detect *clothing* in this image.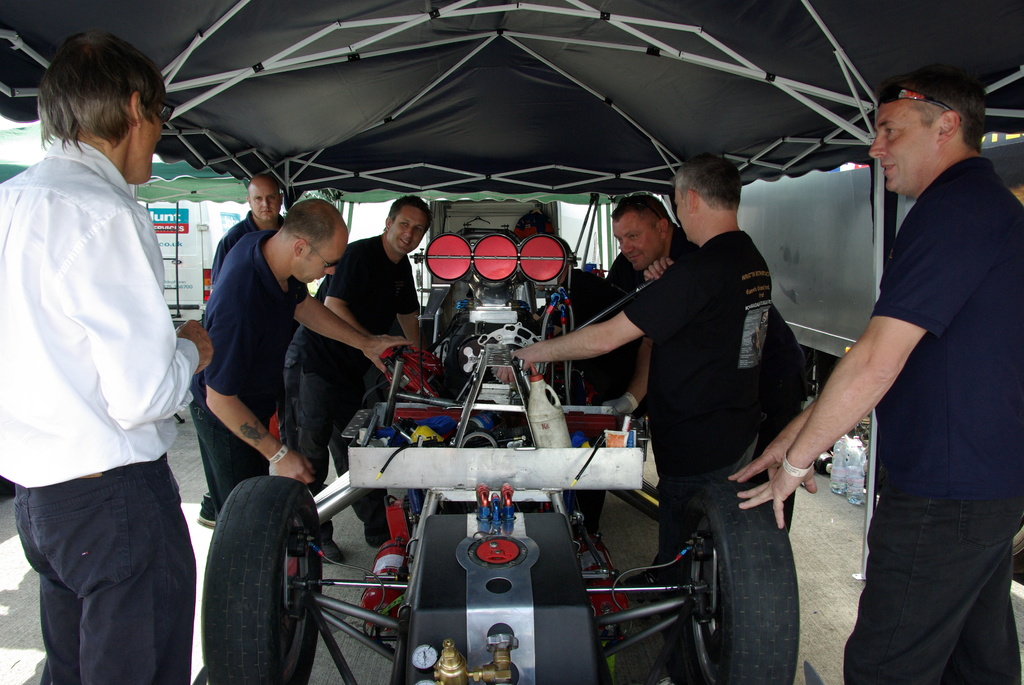
Detection: [x1=7, y1=65, x2=191, y2=684].
